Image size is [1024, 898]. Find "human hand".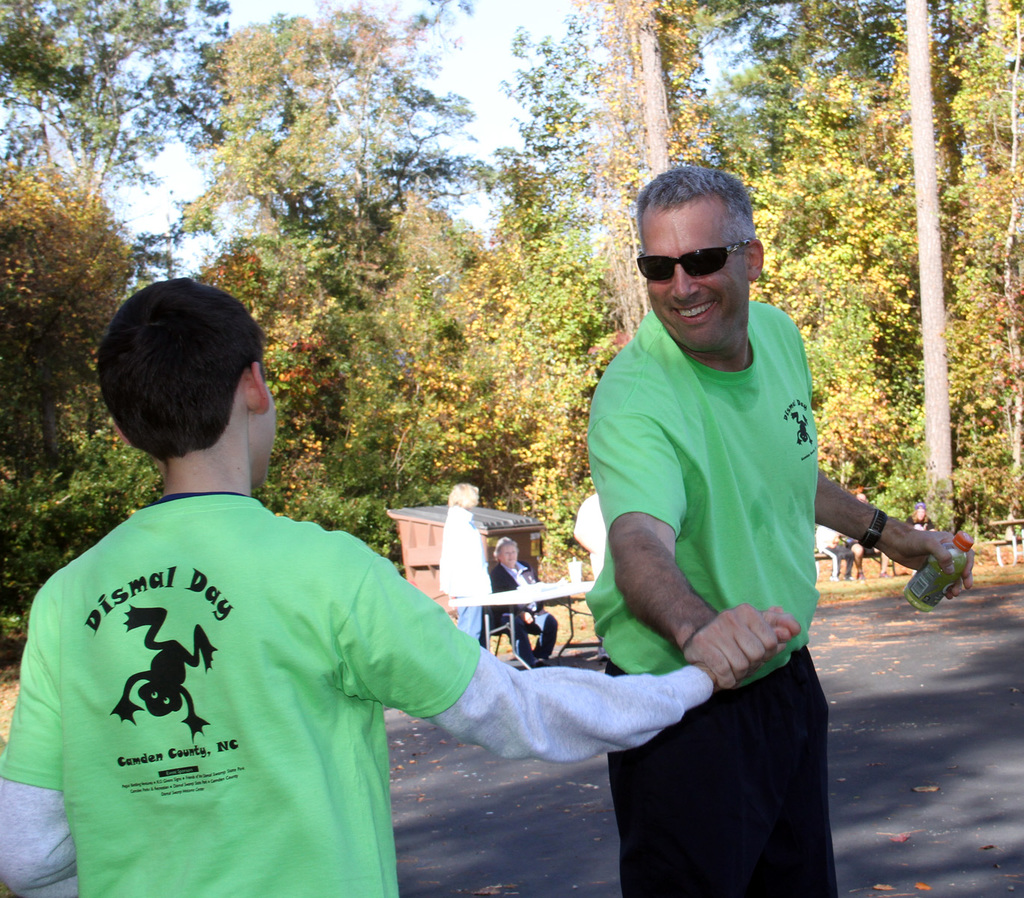
<region>755, 610, 797, 656</region>.
